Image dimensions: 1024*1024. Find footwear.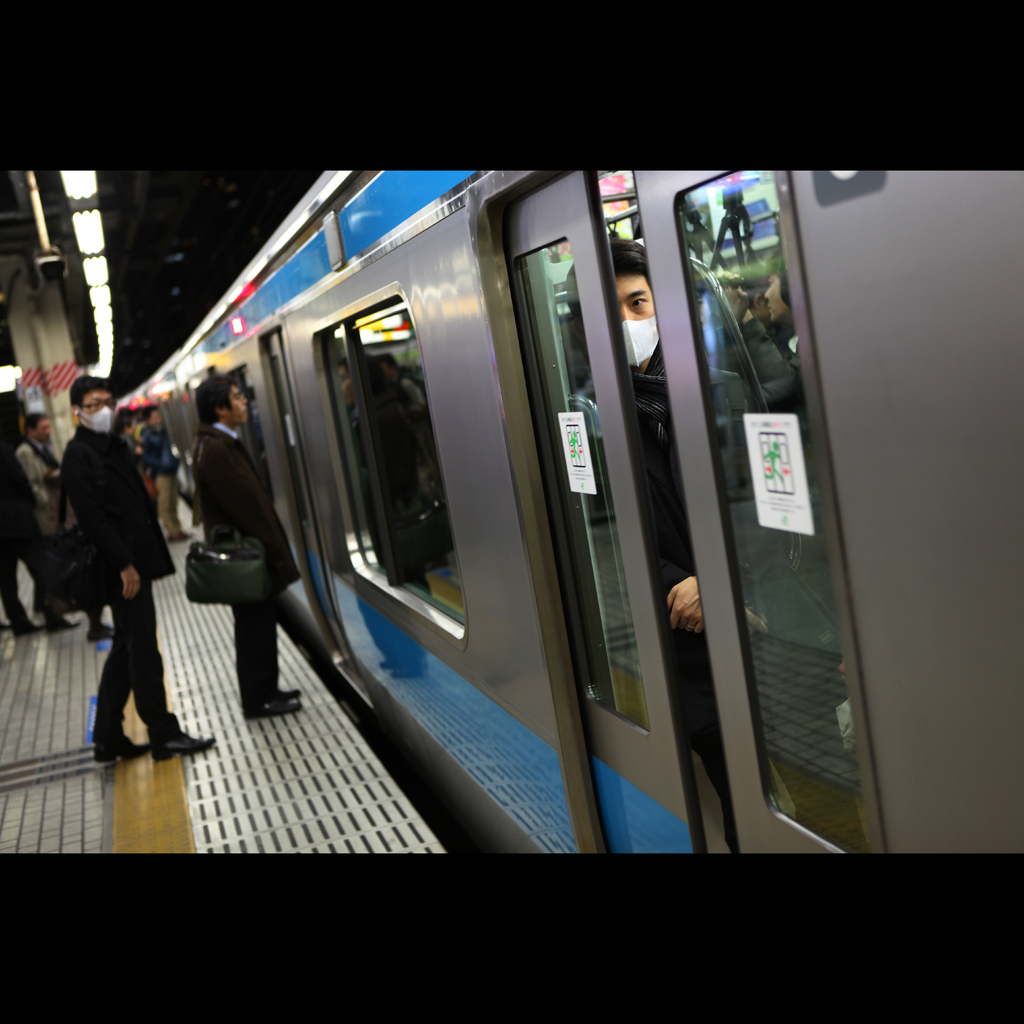
(x1=83, y1=627, x2=115, y2=645).
